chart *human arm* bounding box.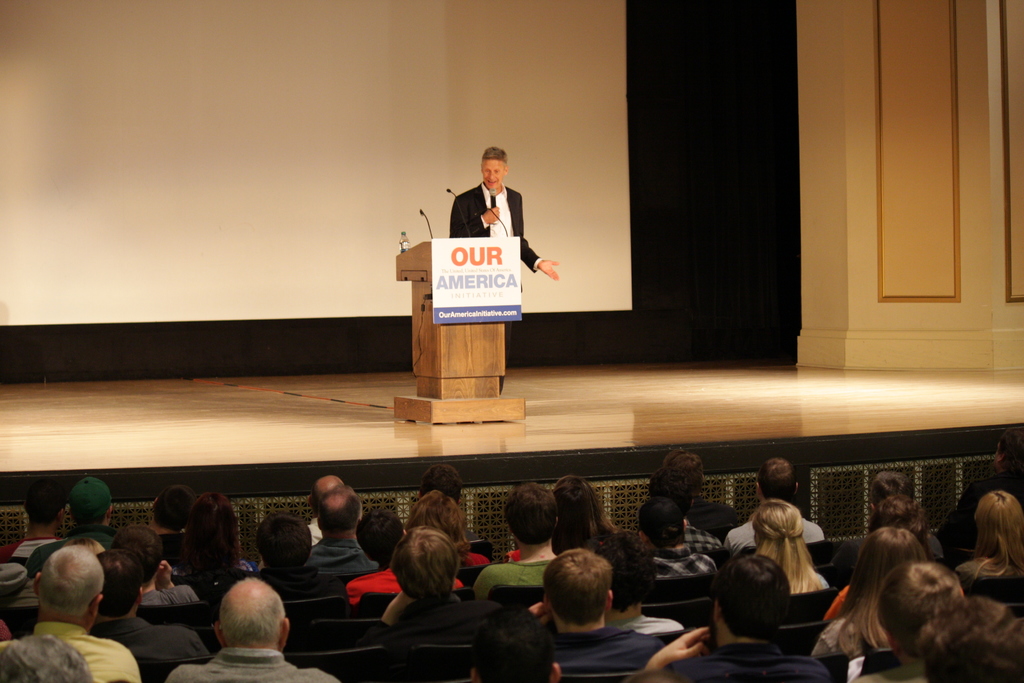
Charted: box(643, 620, 714, 668).
